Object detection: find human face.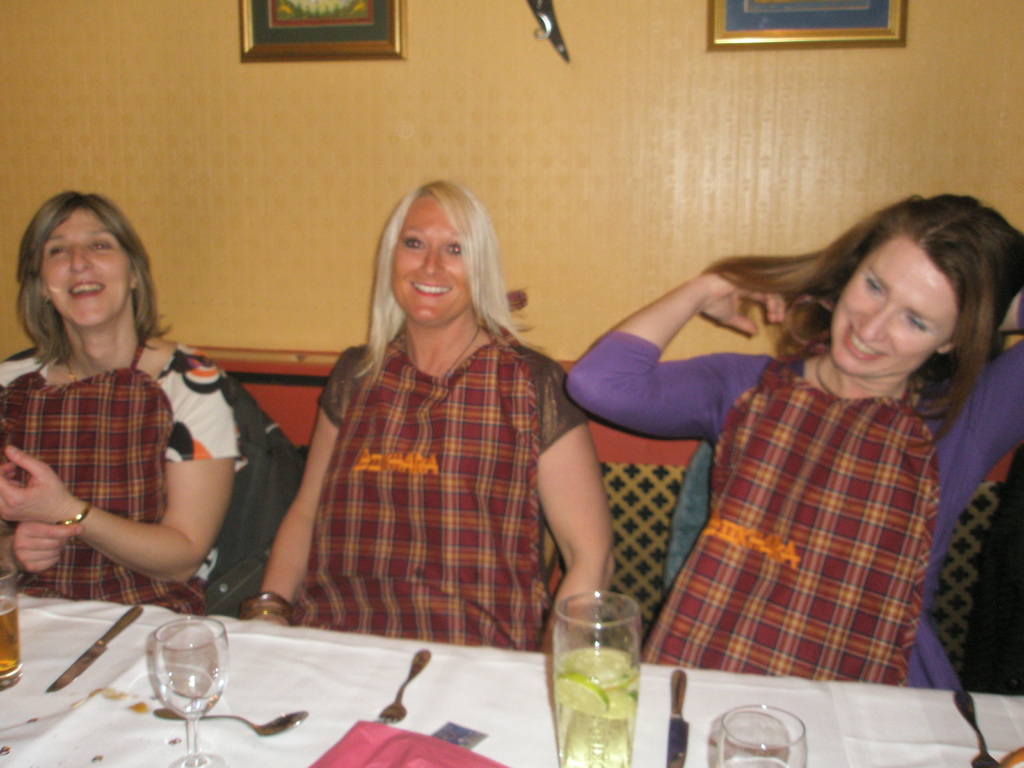
locate(33, 197, 136, 324).
